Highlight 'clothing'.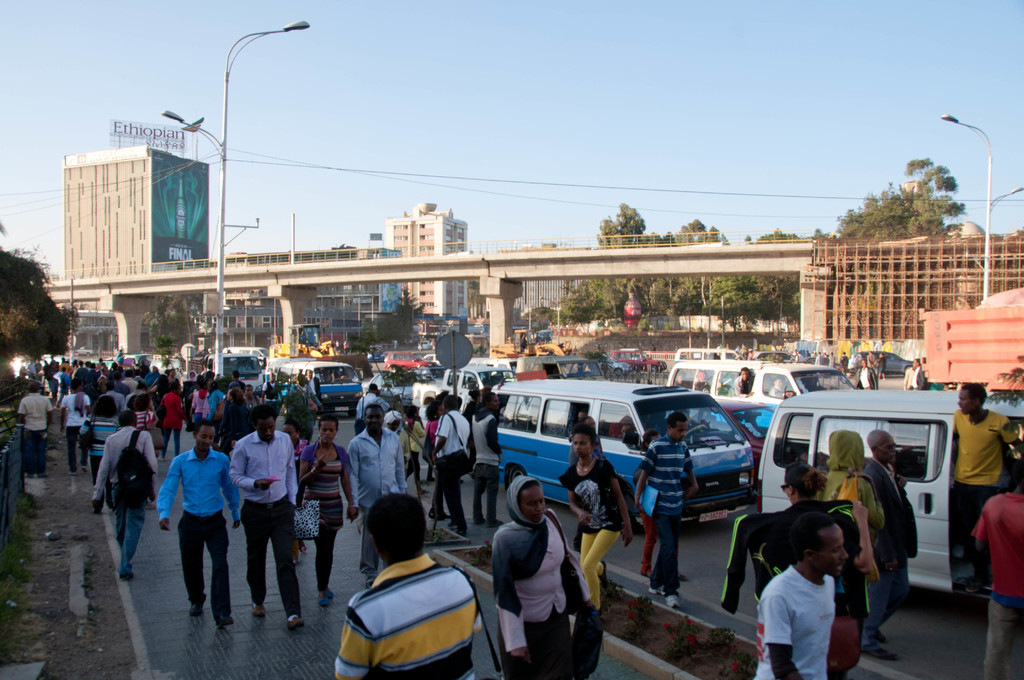
Highlighted region: 641 439 694 595.
